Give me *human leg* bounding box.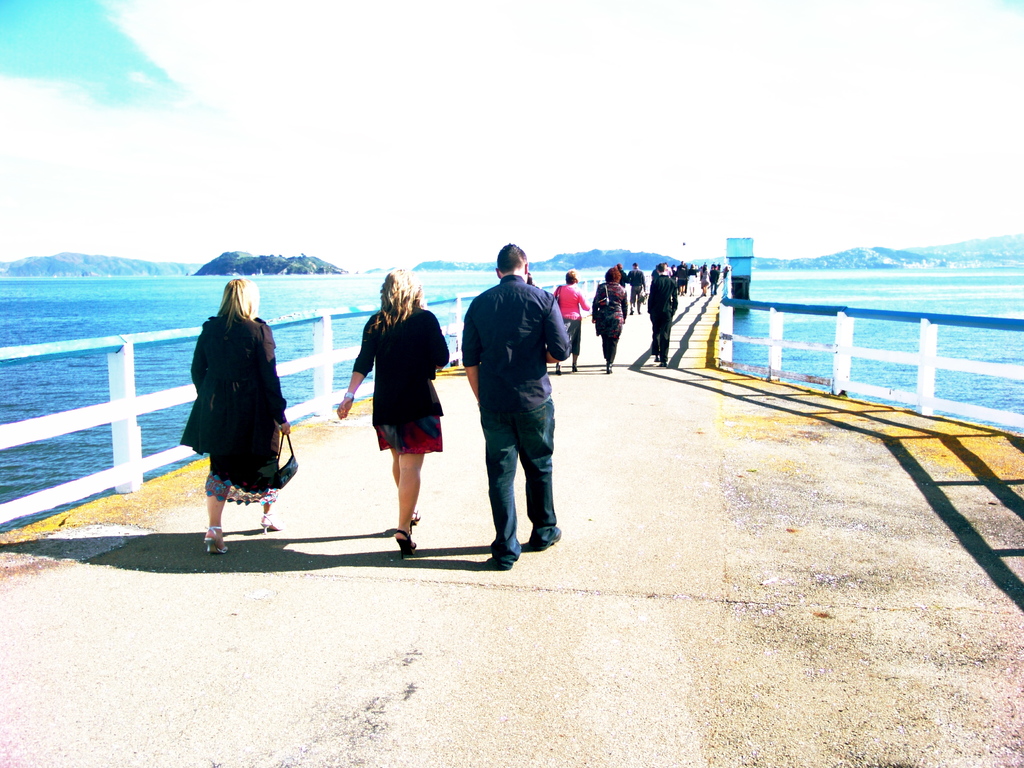
[left=199, top=444, right=242, bottom=547].
